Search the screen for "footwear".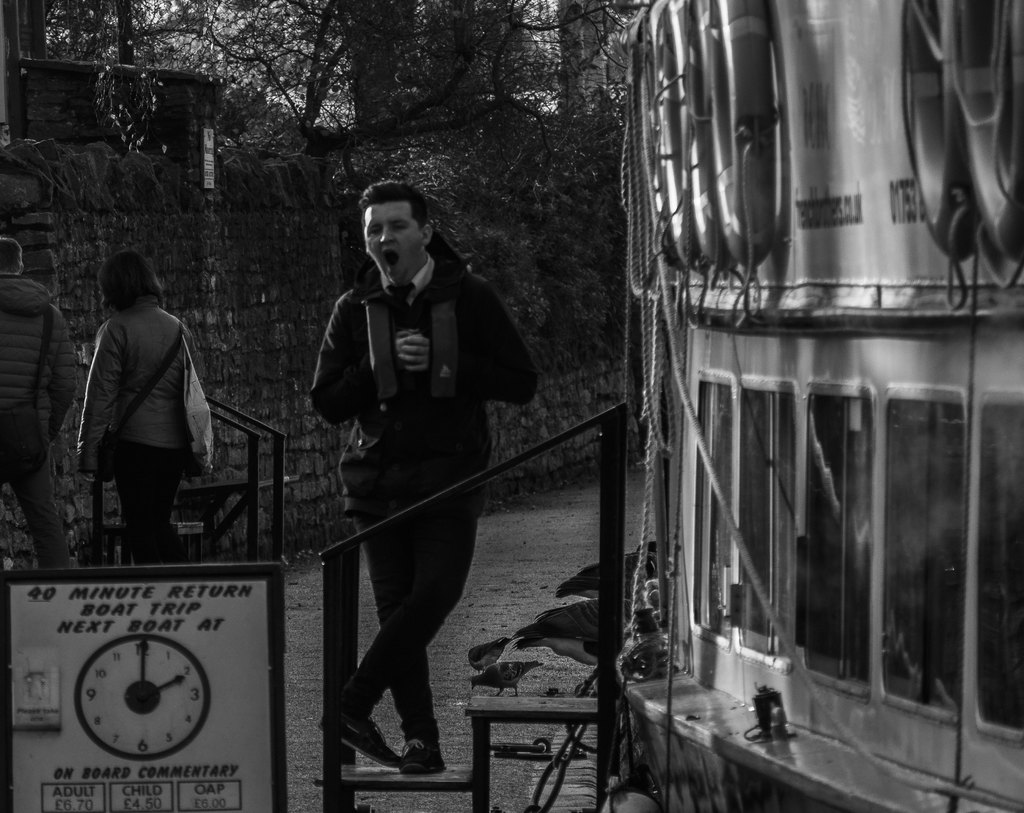
Found at x1=397 y1=741 x2=445 y2=775.
